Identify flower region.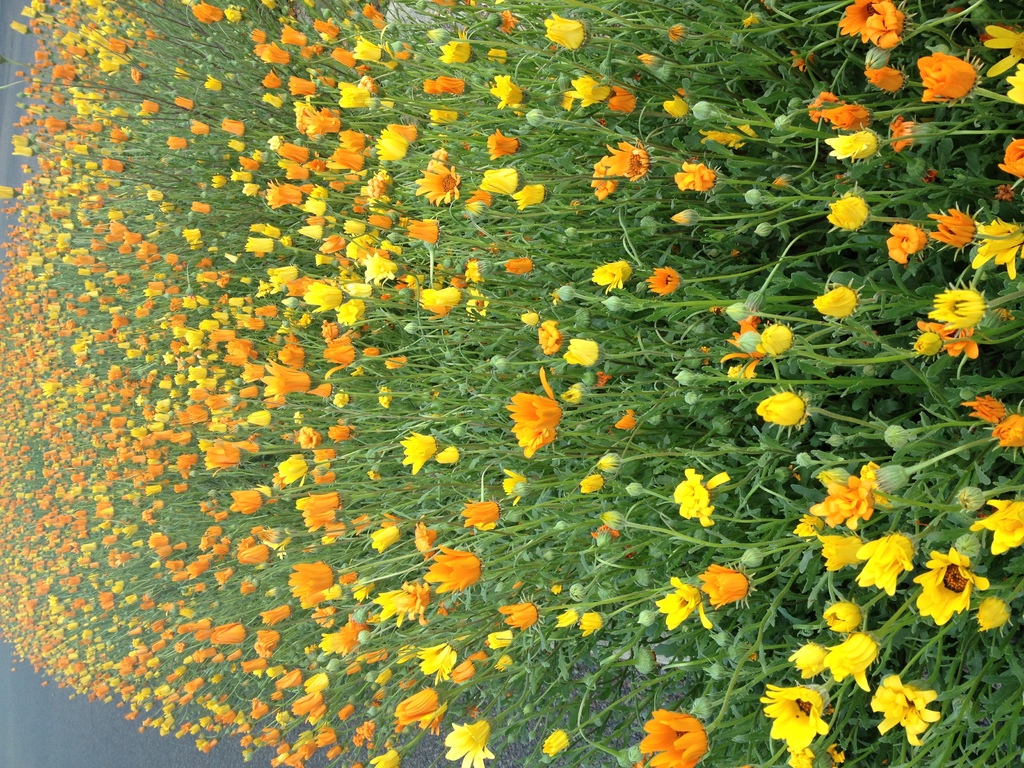
Region: (752,315,804,358).
